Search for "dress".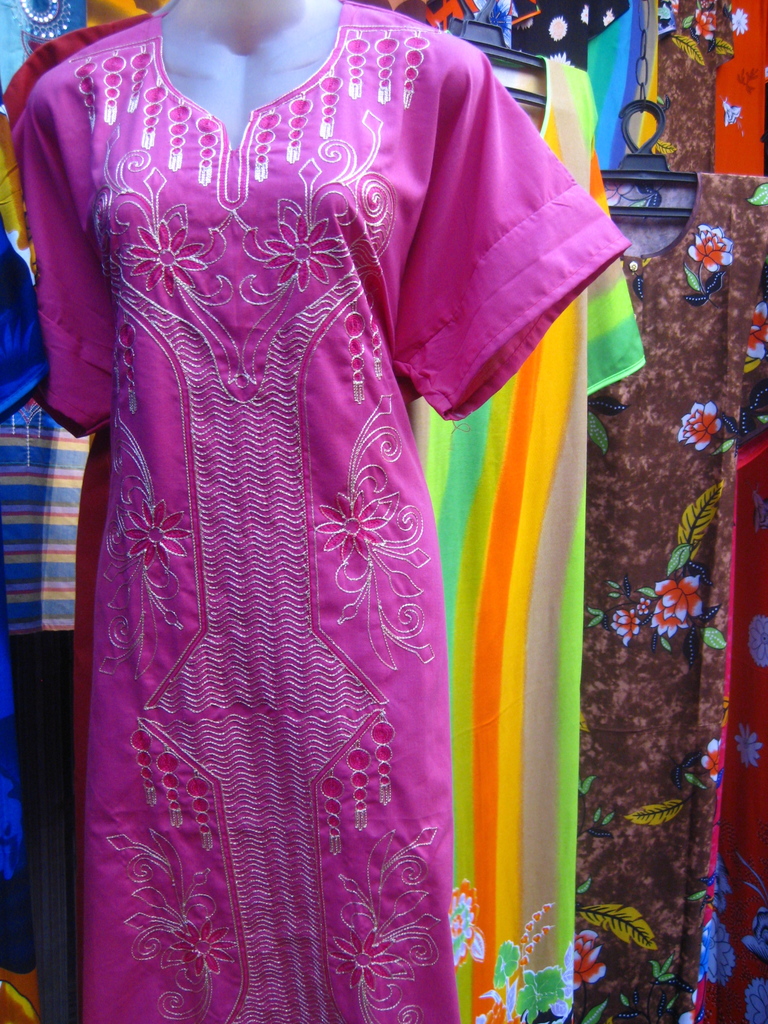
Found at x1=404 y1=53 x2=646 y2=1023.
